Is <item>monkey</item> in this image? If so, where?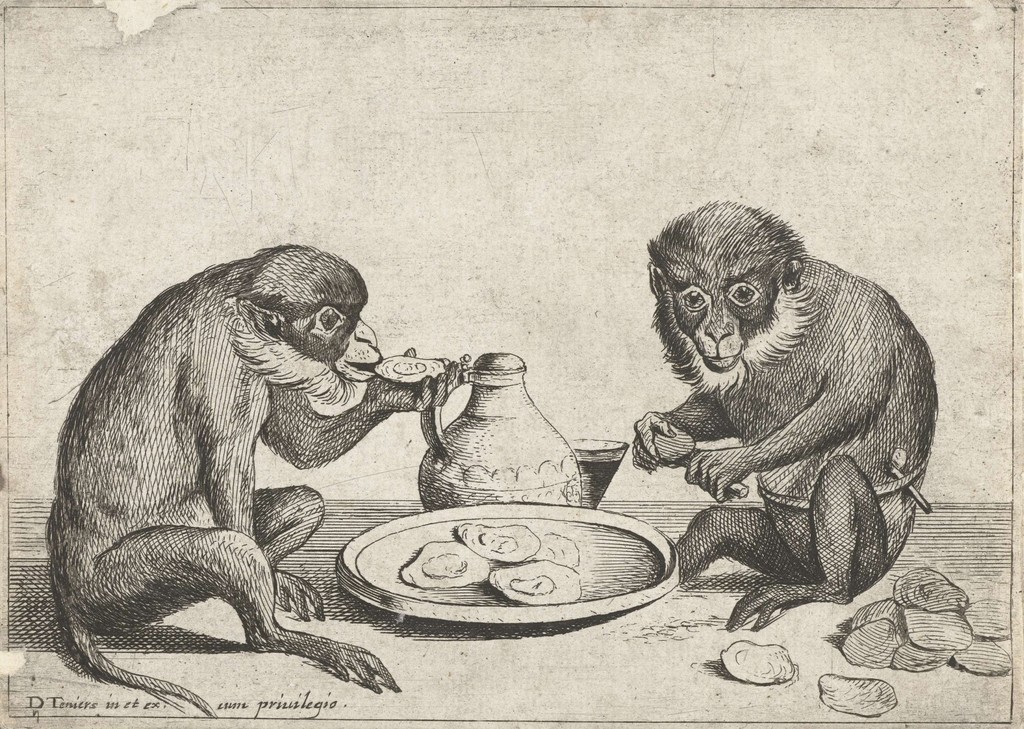
Yes, at <region>44, 239, 476, 725</region>.
